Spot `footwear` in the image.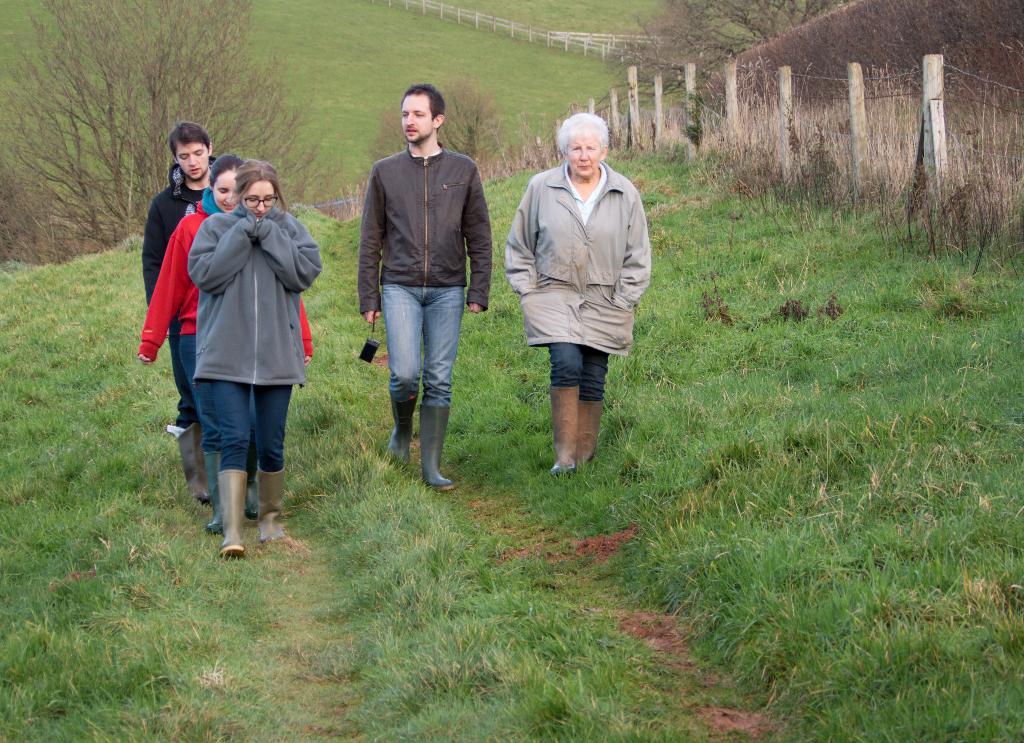
`footwear` found at bbox=(178, 421, 204, 503).
